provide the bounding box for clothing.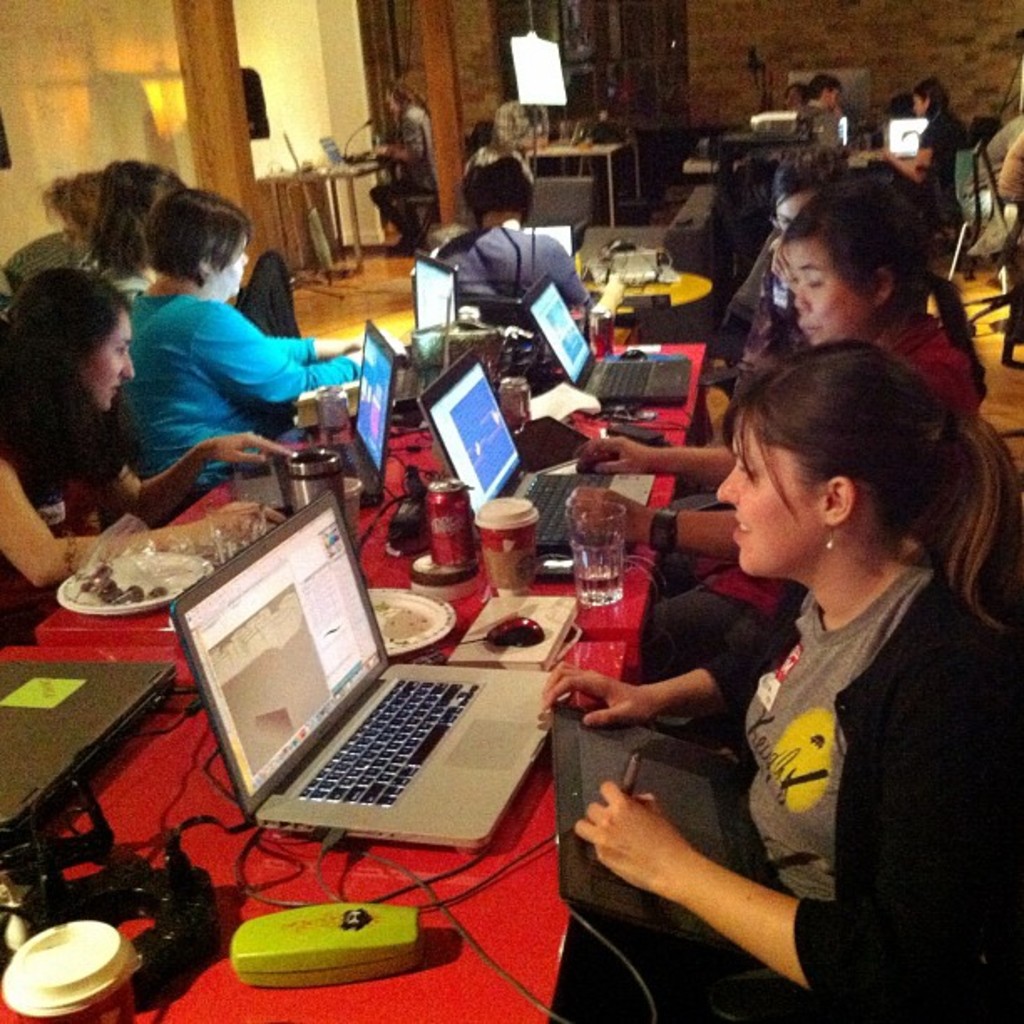
480 92 557 152.
